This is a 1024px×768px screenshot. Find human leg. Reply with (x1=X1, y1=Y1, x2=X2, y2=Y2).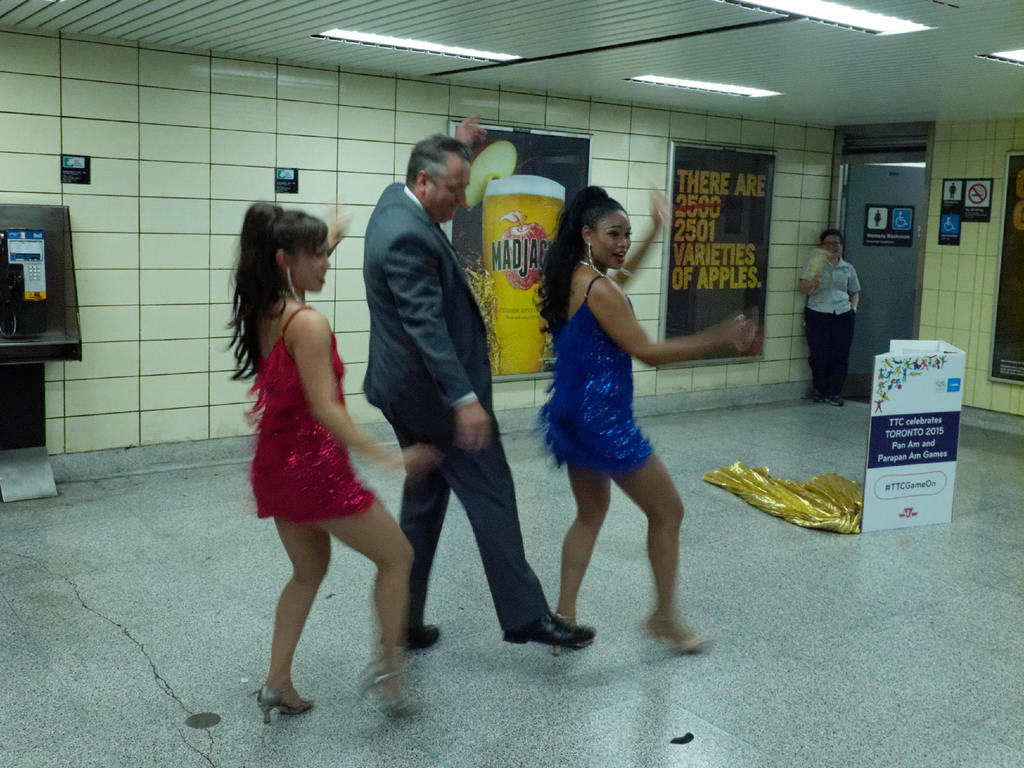
(x1=273, y1=420, x2=419, y2=715).
